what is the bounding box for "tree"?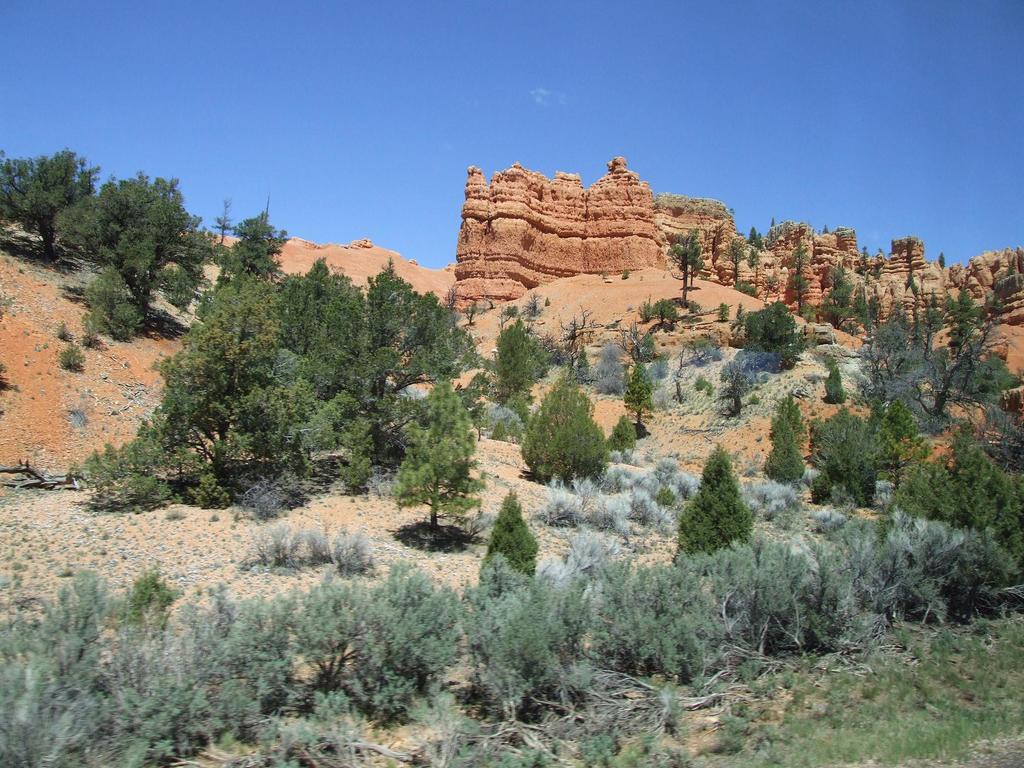
pyautogui.locateOnScreen(747, 223, 763, 246).
